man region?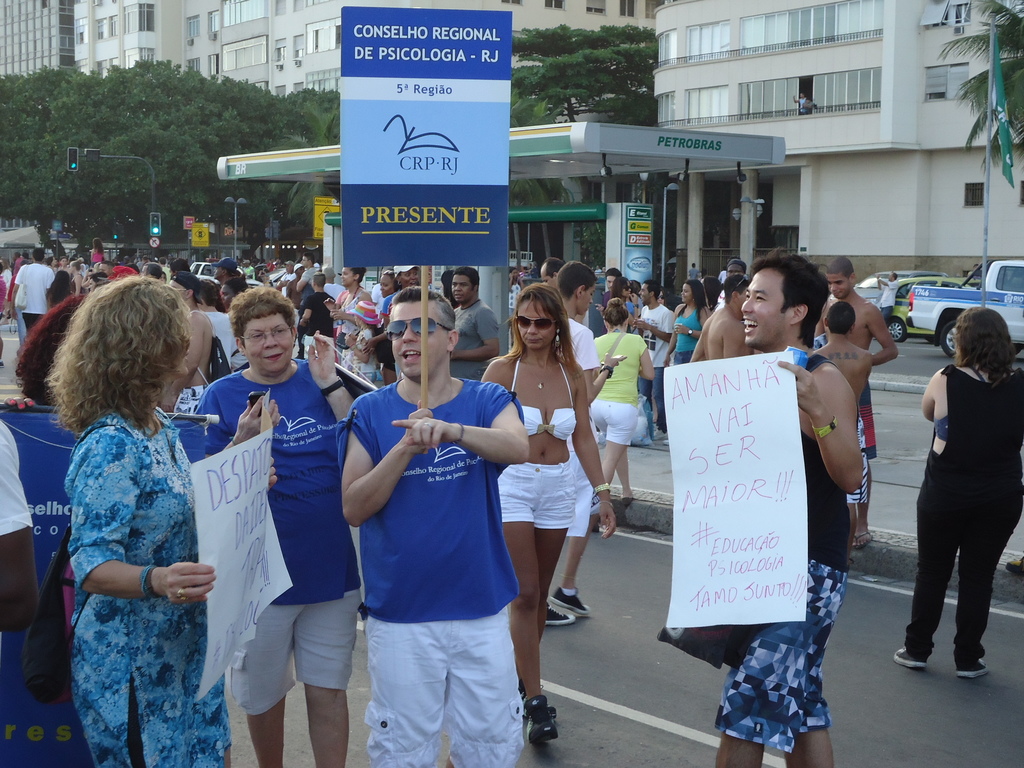
l=605, t=267, r=625, b=309
